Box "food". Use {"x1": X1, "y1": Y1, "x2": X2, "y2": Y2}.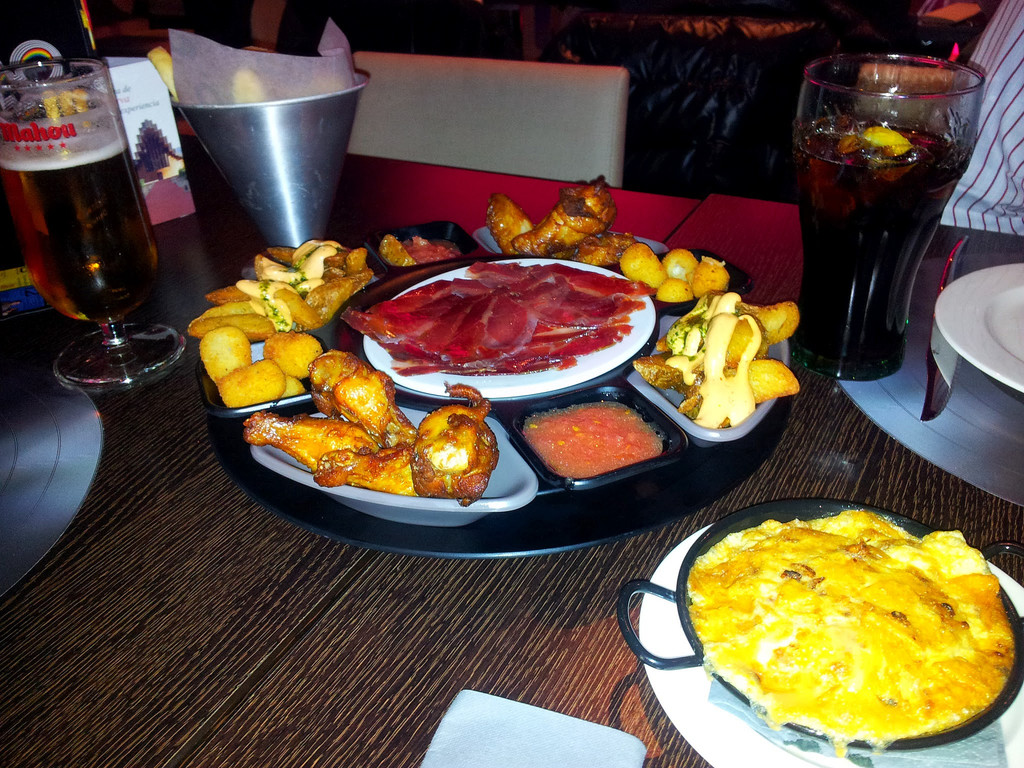
{"x1": 480, "y1": 170, "x2": 733, "y2": 308}.
